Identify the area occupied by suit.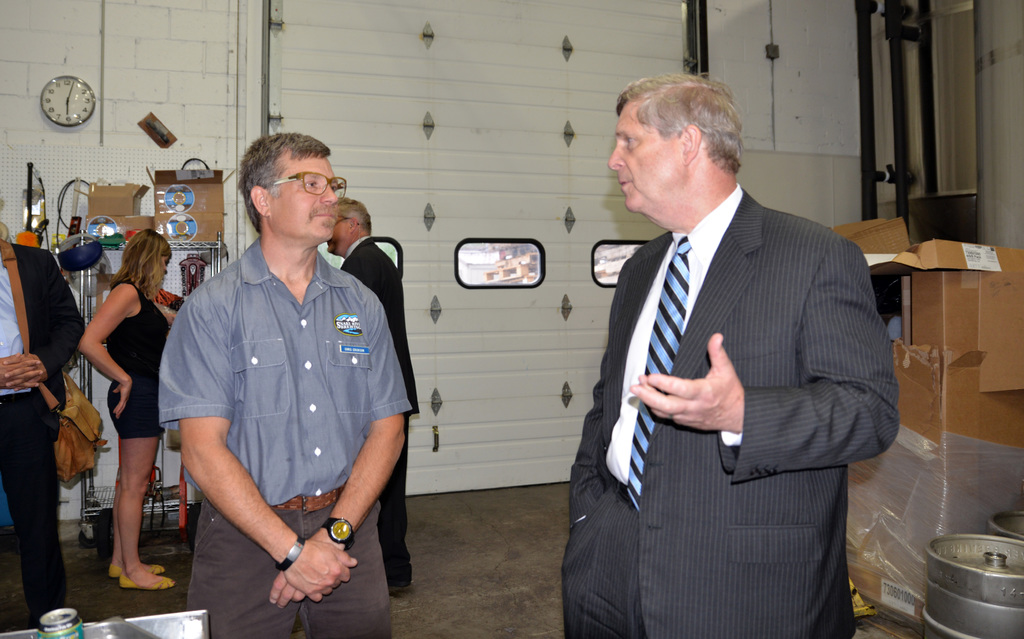
Area: 0, 238, 85, 622.
